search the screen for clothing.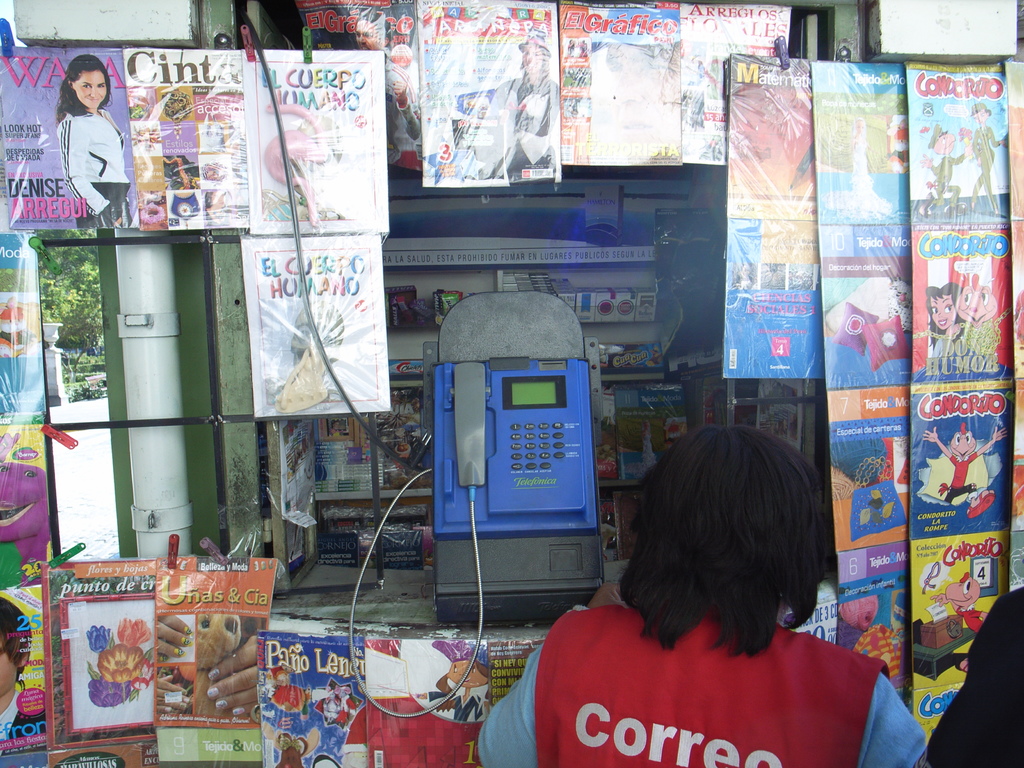
Found at <box>492,611,884,754</box>.
